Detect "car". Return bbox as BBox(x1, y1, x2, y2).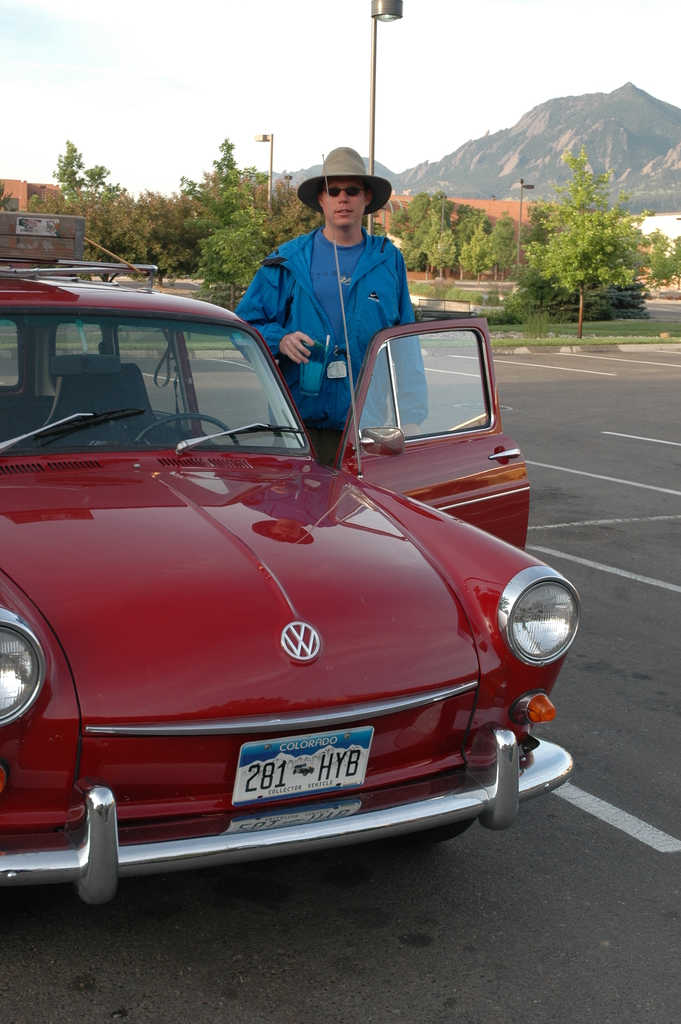
BBox(0, 154, 583, 907).
